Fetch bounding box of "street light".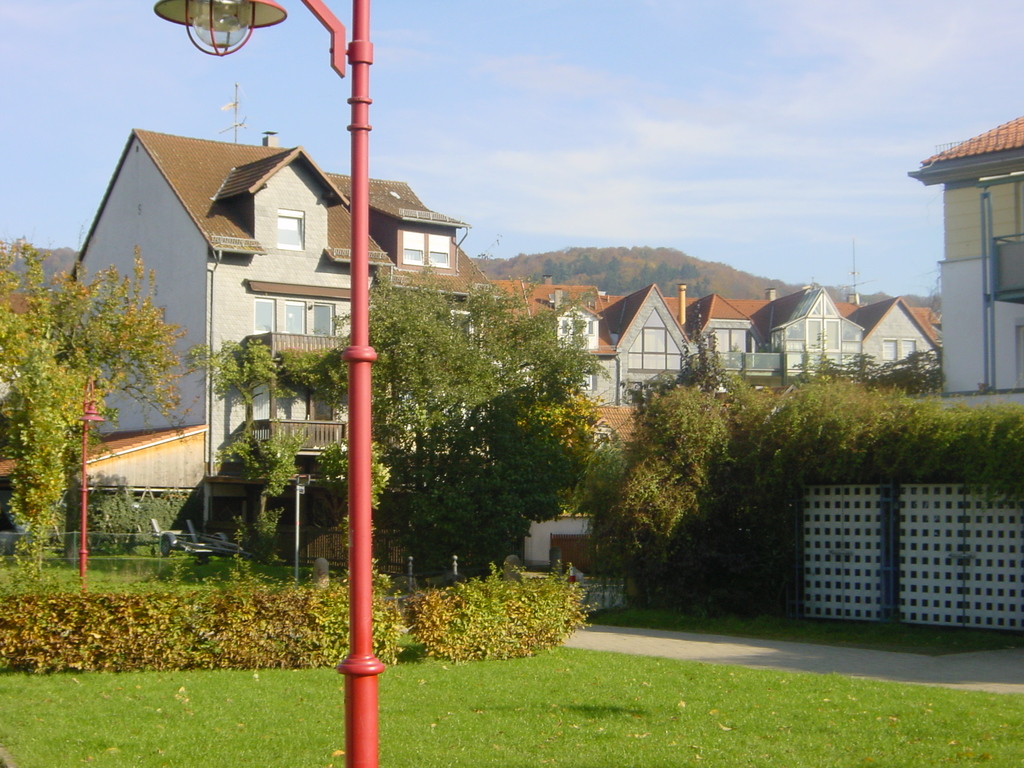
Bbox: bbox=[157, 0, 377, 767].
